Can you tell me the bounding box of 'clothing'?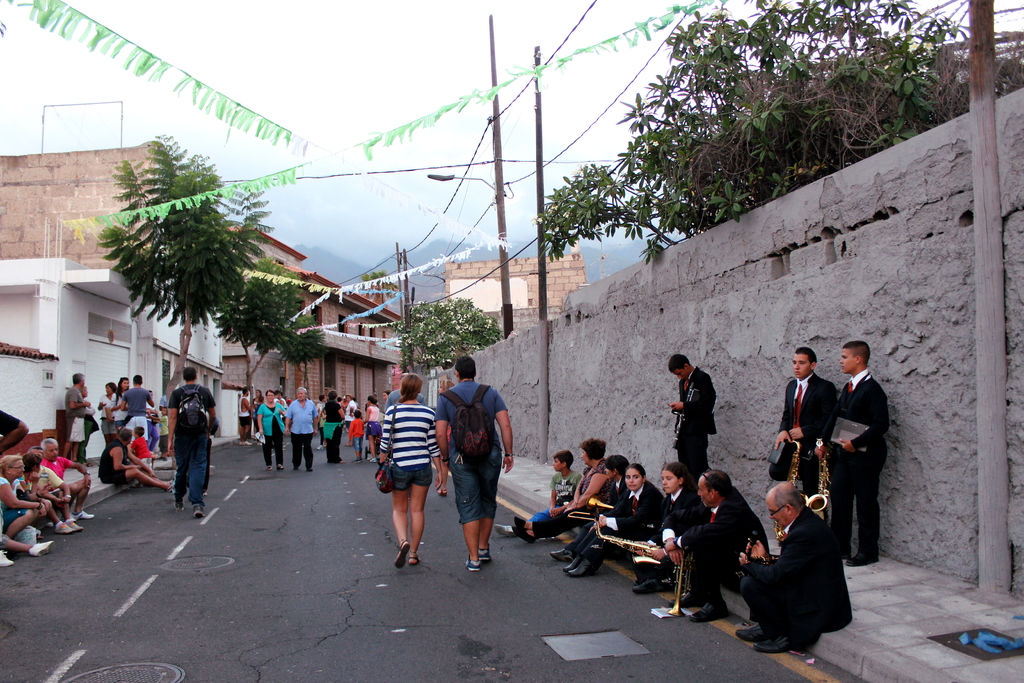
{"x1": 676, "y1": 489, "x2": 769, "y2": 604}.
